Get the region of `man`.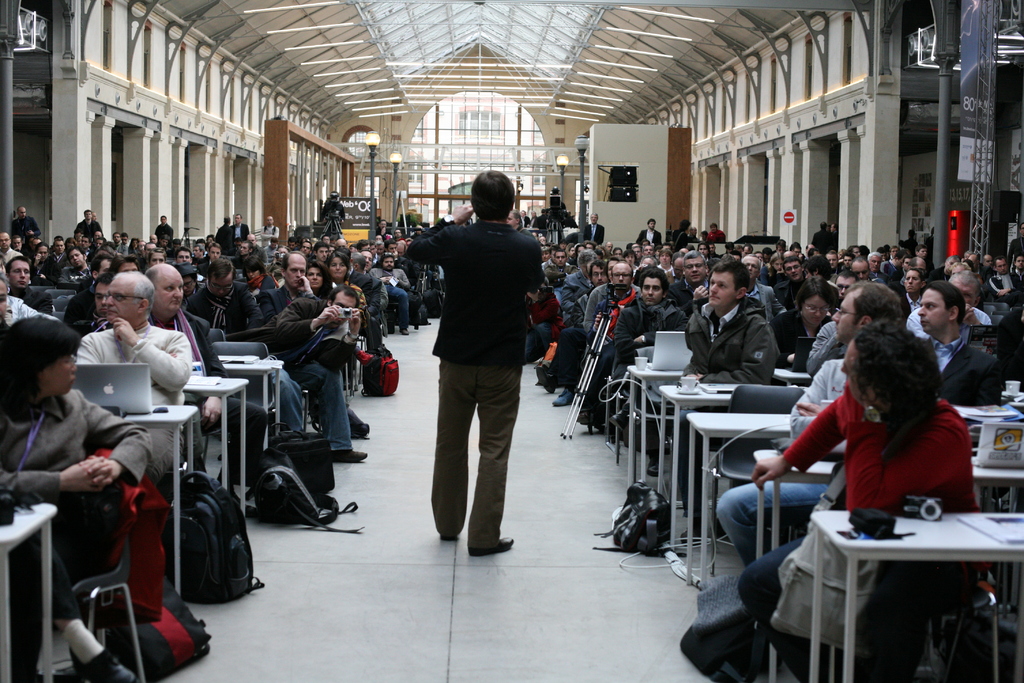
Rect(263, 250, 324, 324).
